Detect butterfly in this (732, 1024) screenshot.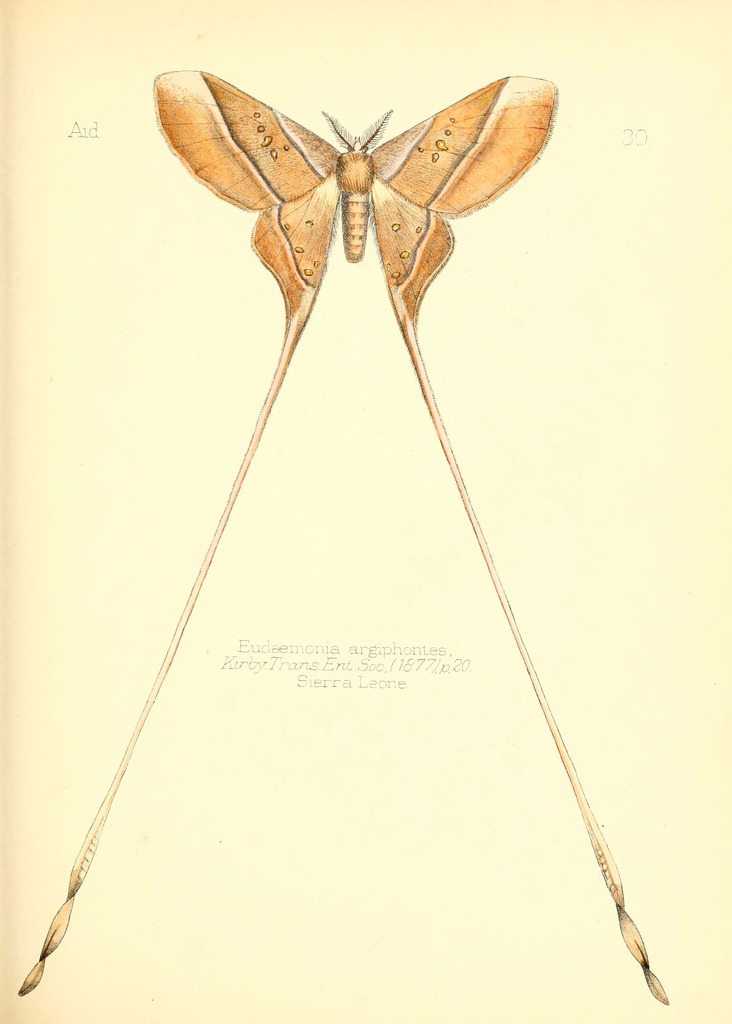
Detection: 9/64/681/1009.
